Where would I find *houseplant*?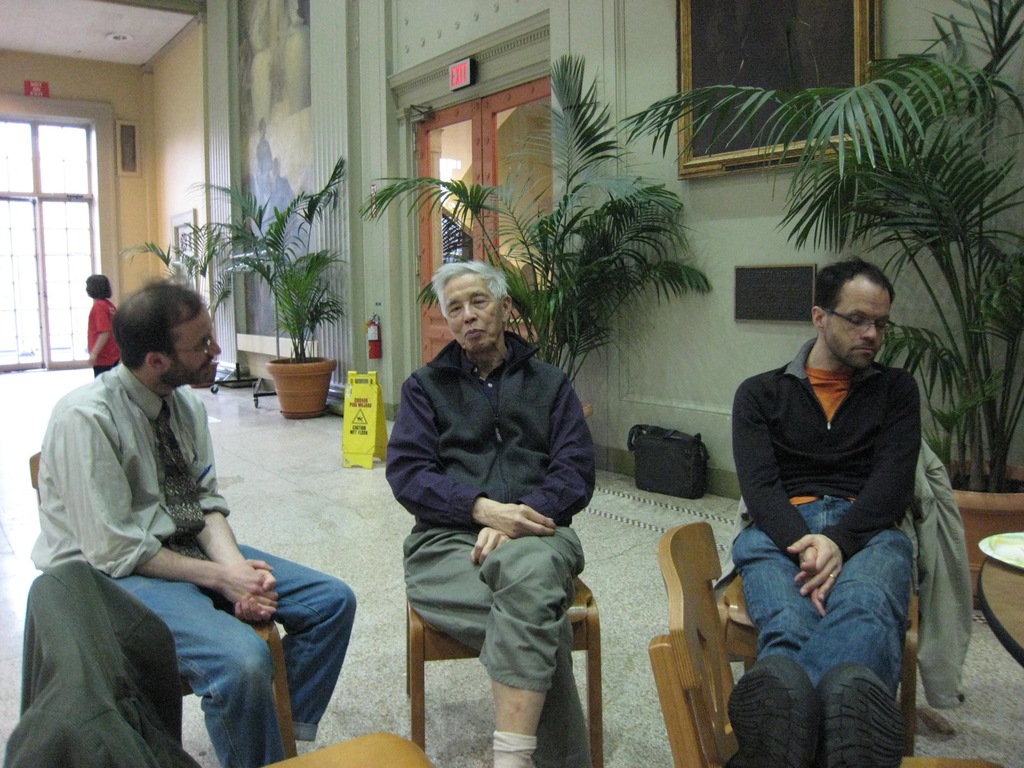
At x1=360 y1=42 x2=721 y2=428.
